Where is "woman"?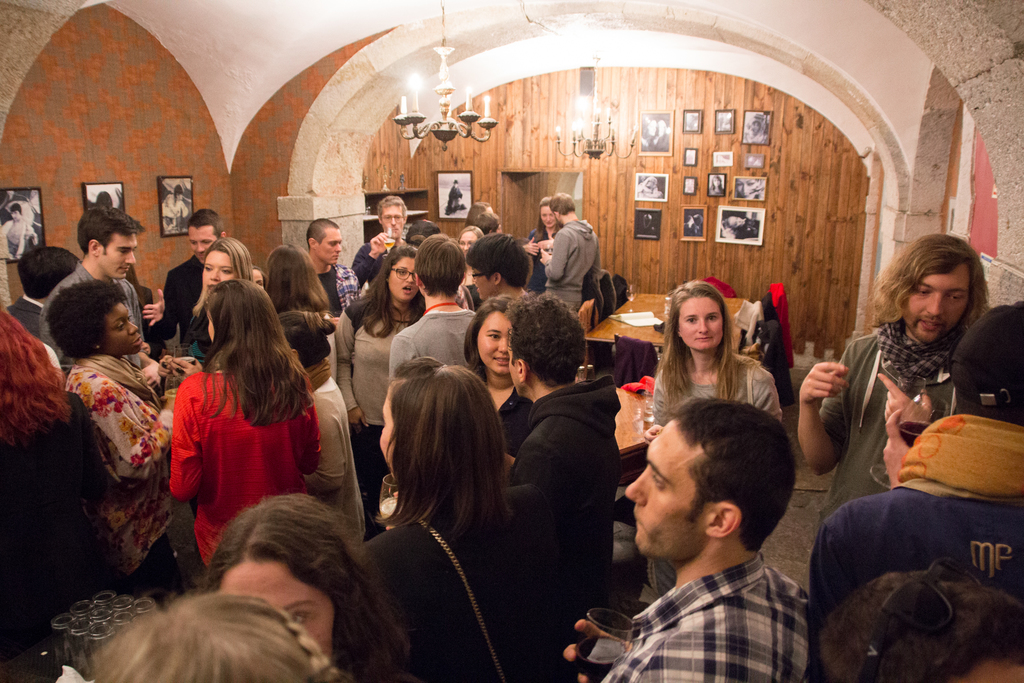
196 493 412 682.
